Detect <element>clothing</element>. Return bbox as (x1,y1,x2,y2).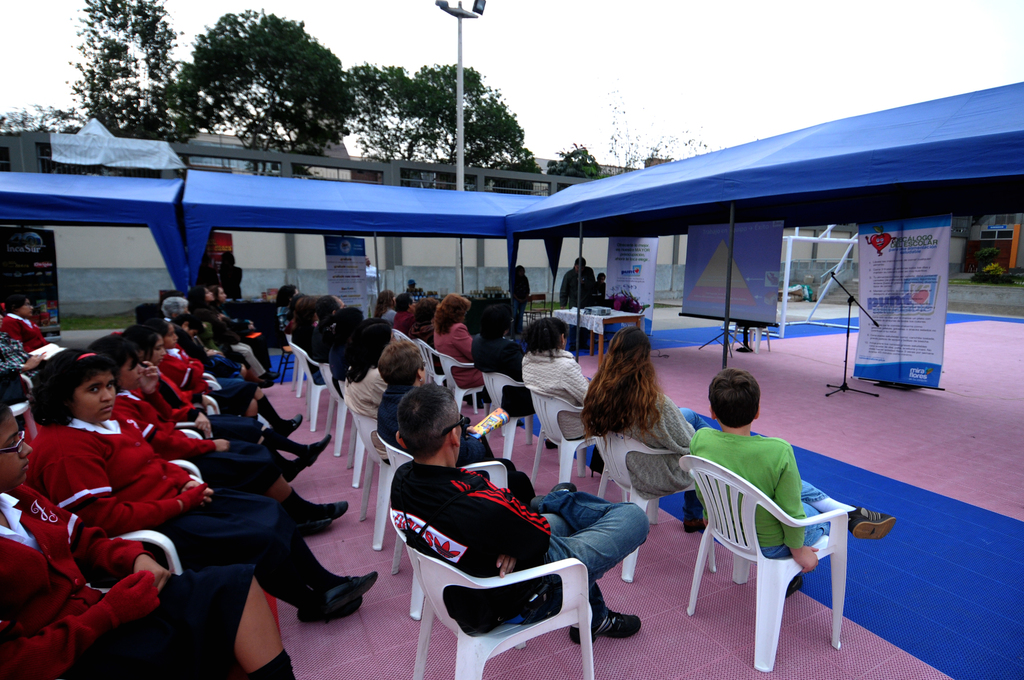
(335,360,376,418).
